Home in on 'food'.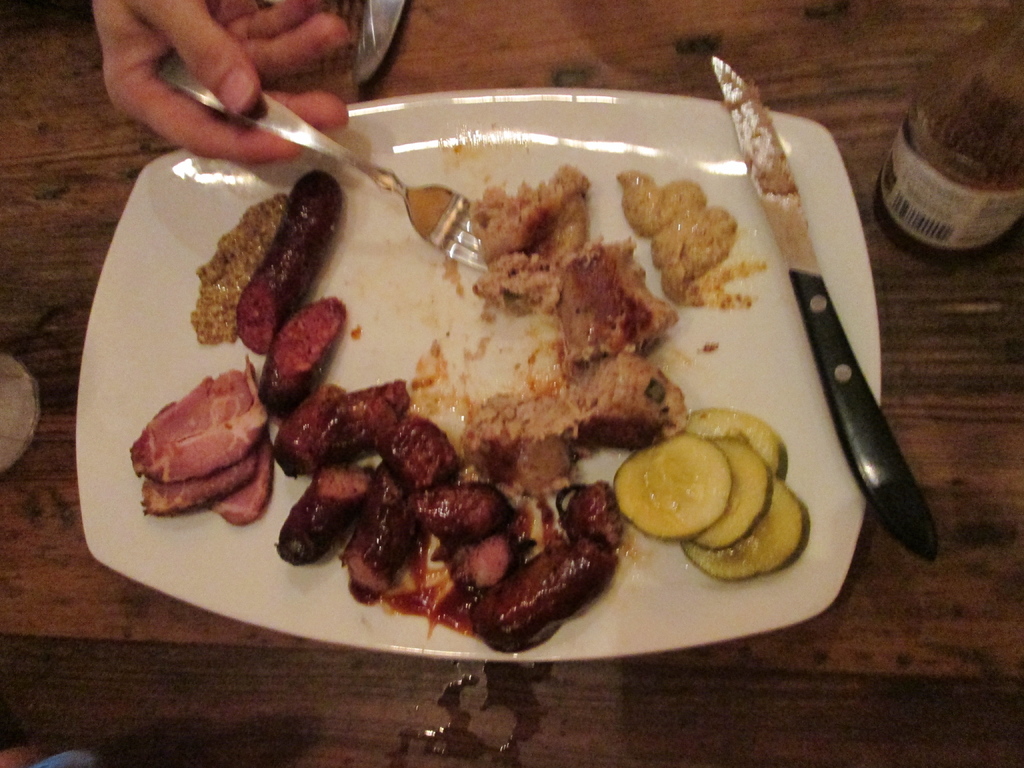
Homed in at locate(270, 450, 390, 568).
